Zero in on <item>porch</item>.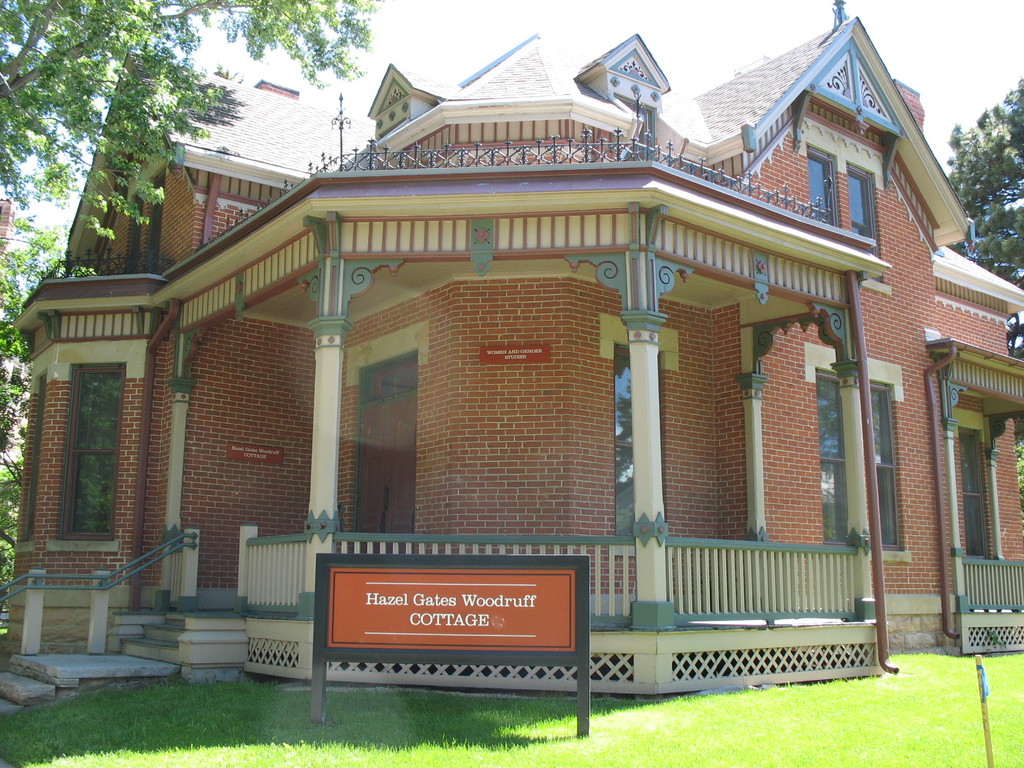
Zeroed in: 168 507 1023 699.
